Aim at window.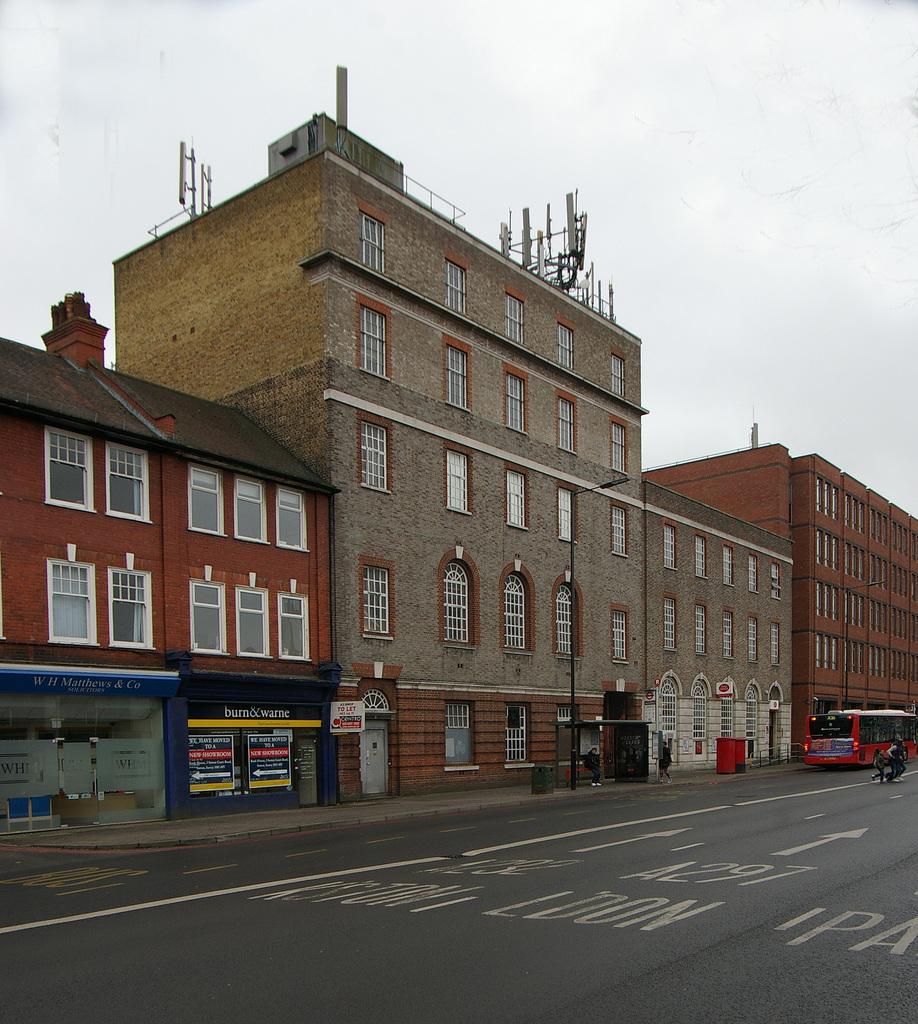
Aimed at (x1=441, y1=698, x2=481, y2=774).
